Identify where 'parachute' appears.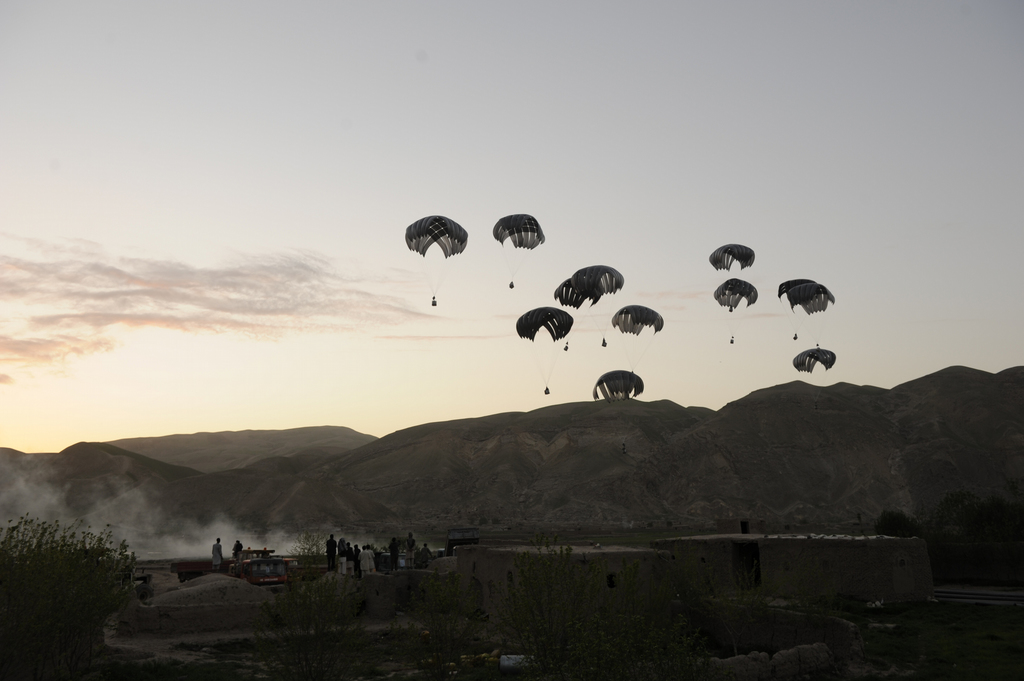
Appears at pyautogui.locateOnScreen(570, 264, 625, 348).
